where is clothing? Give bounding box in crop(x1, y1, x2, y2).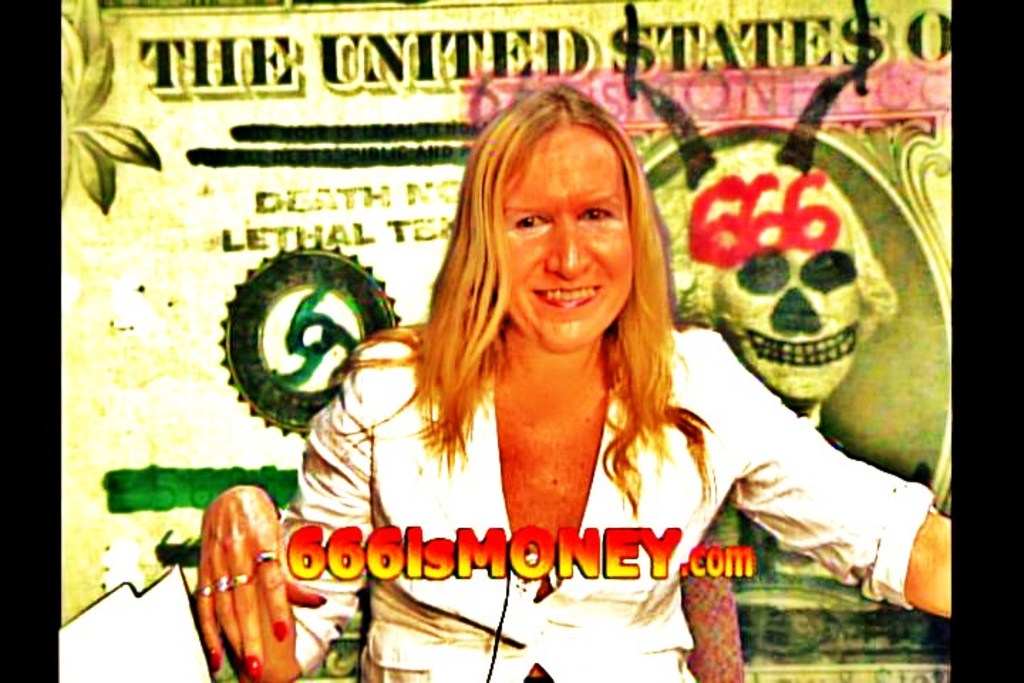
crop(283, 322, 939, 682).
